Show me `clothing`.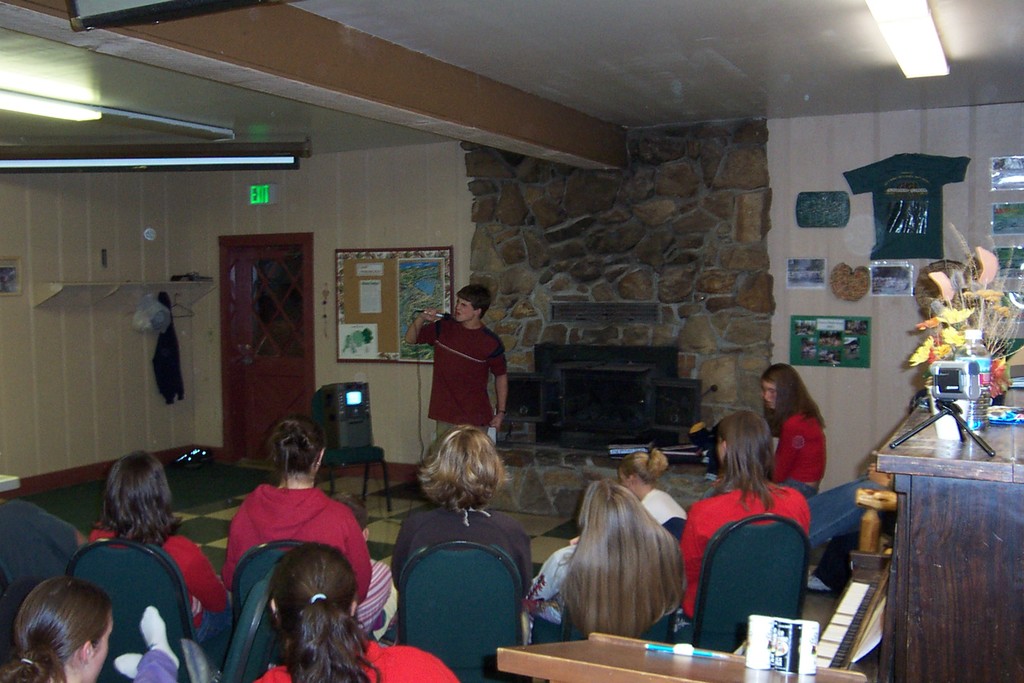
`clothing` is here: box=[256, 636, 455, 682].
